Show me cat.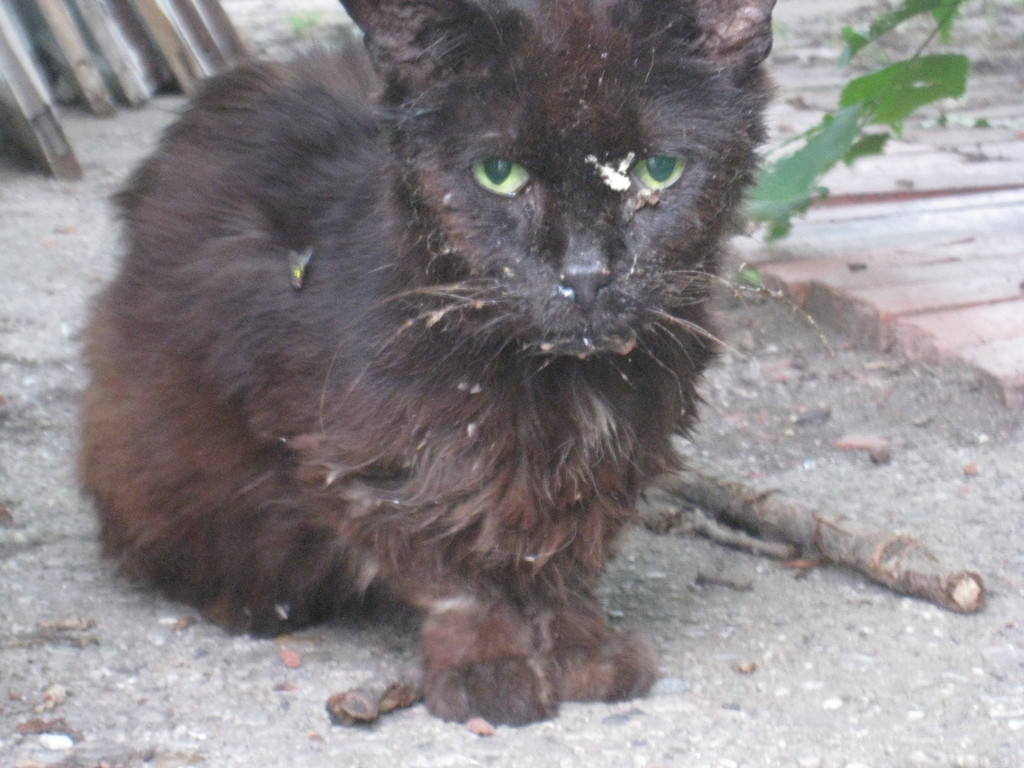
cat is here: [left=66, top=0, right=789, bottom=723].
